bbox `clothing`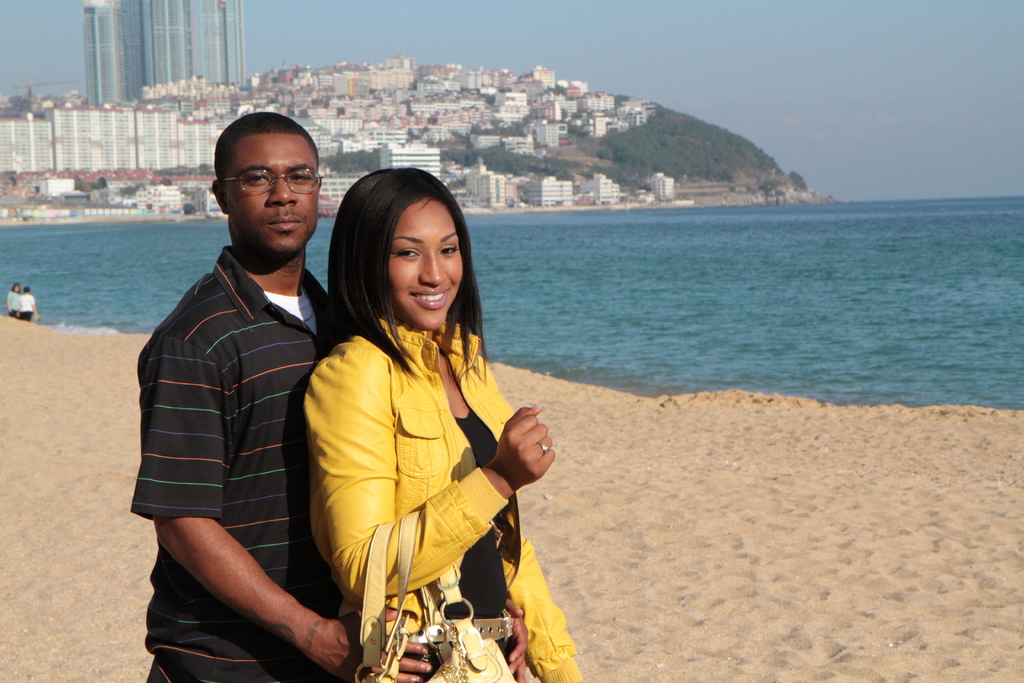
{"x1": 4, "y1": 289, "x2": 19, "y2": 319}
